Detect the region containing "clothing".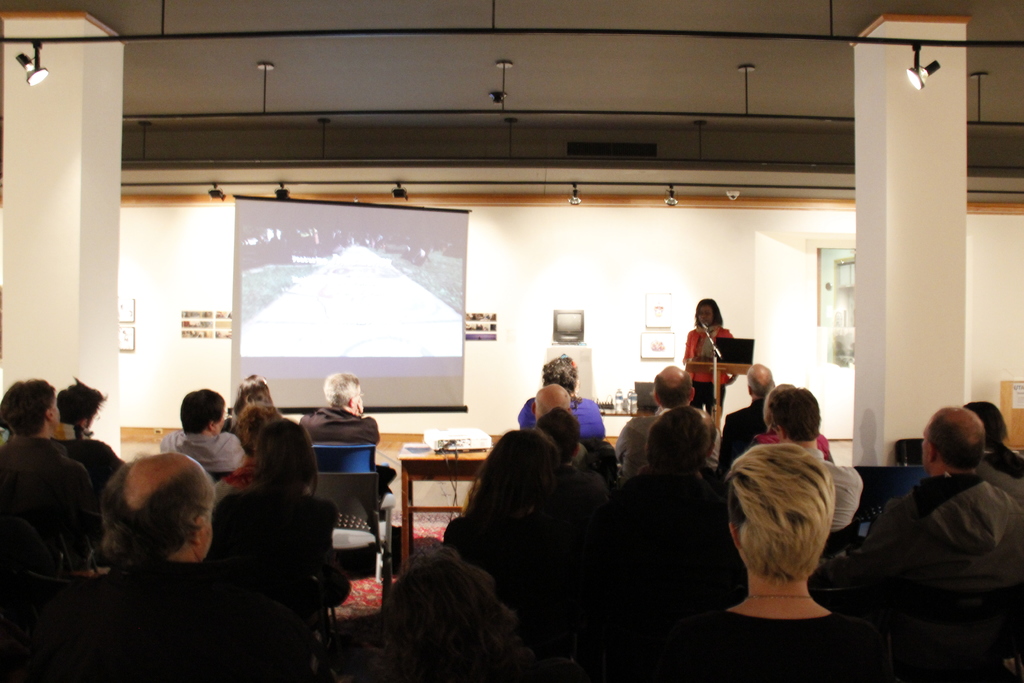
box=[850, 432, 1018, 639].
